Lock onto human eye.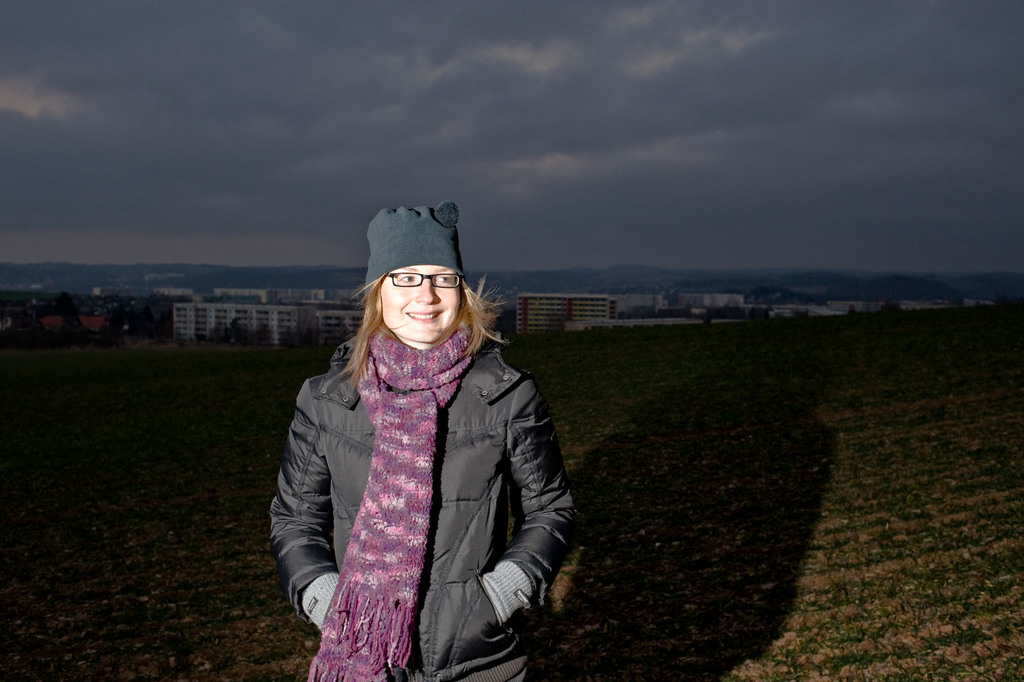
Locked: box(399, 272, 417, 284).
